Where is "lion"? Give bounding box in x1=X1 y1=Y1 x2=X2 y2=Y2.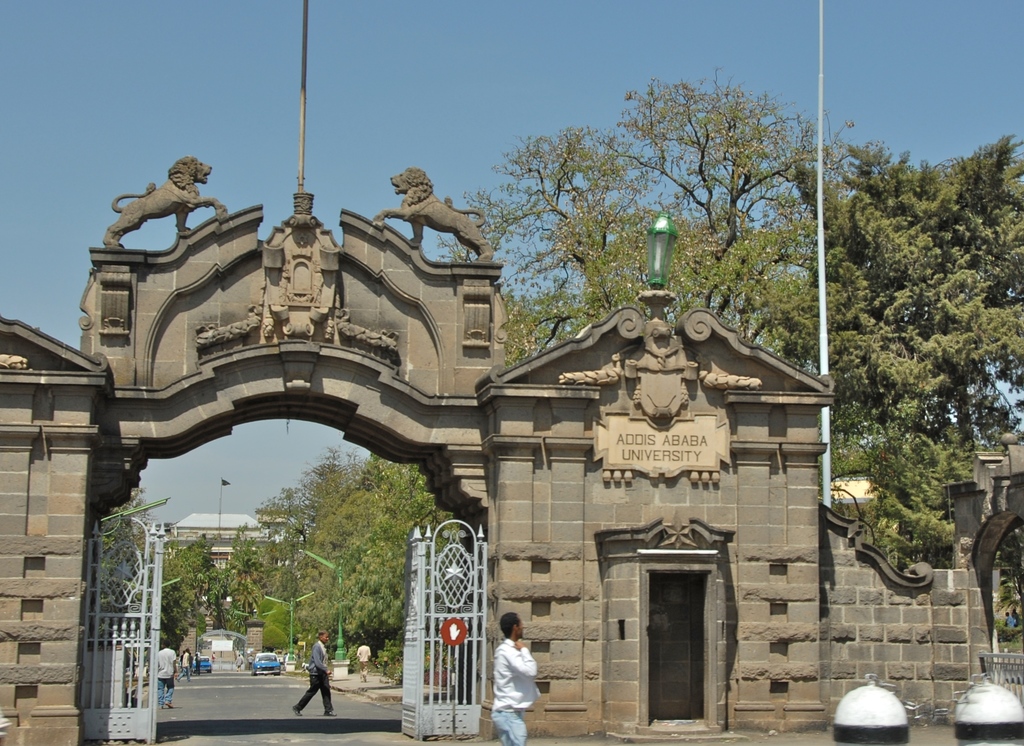
x1=374 y1=166 x2=496 y2=261.
